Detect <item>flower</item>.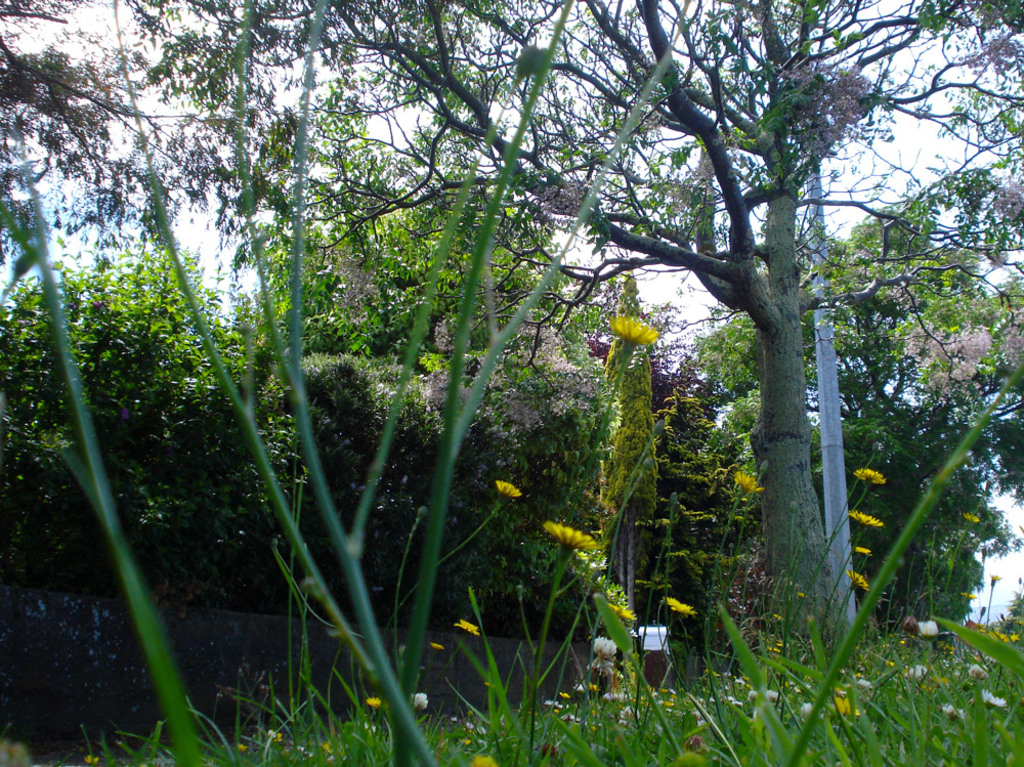
Detected at select_region(852, 507, 884, 528).
